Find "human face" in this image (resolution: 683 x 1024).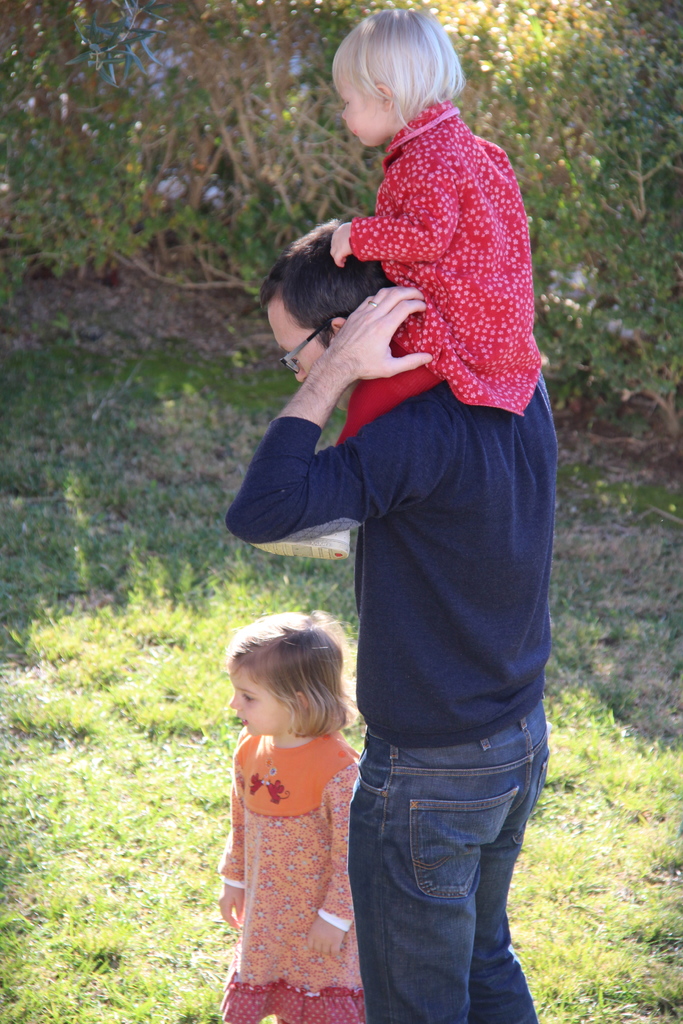
{"x1": 232, "y1": 669, "x2": 295, "y2": 739}.
